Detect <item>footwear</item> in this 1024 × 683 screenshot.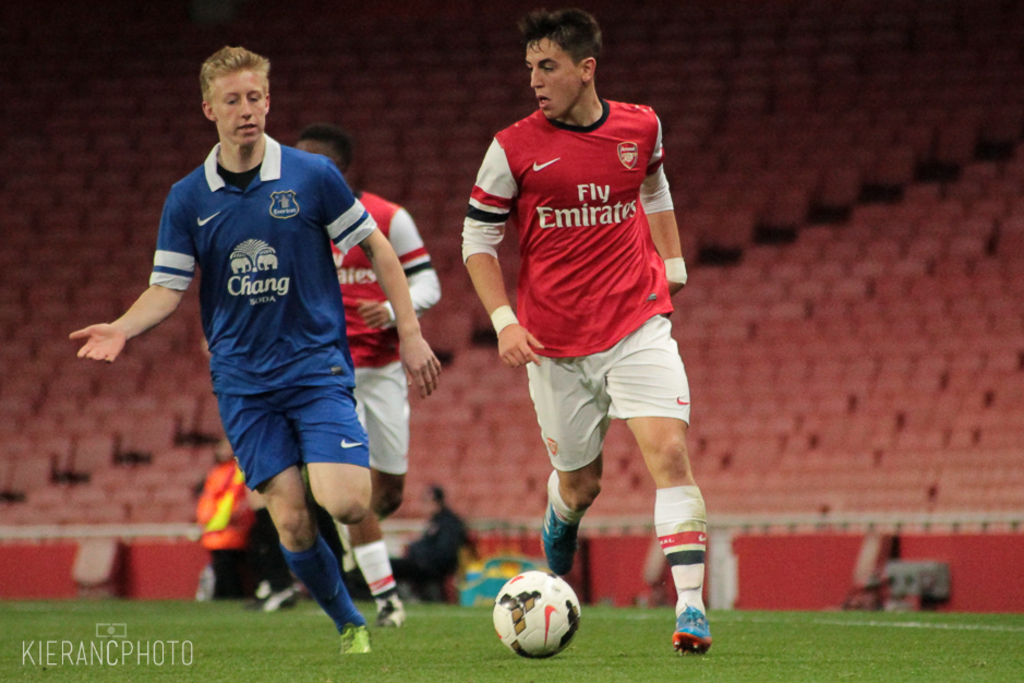
Detection: Rect(668, 600, 713, 654).
